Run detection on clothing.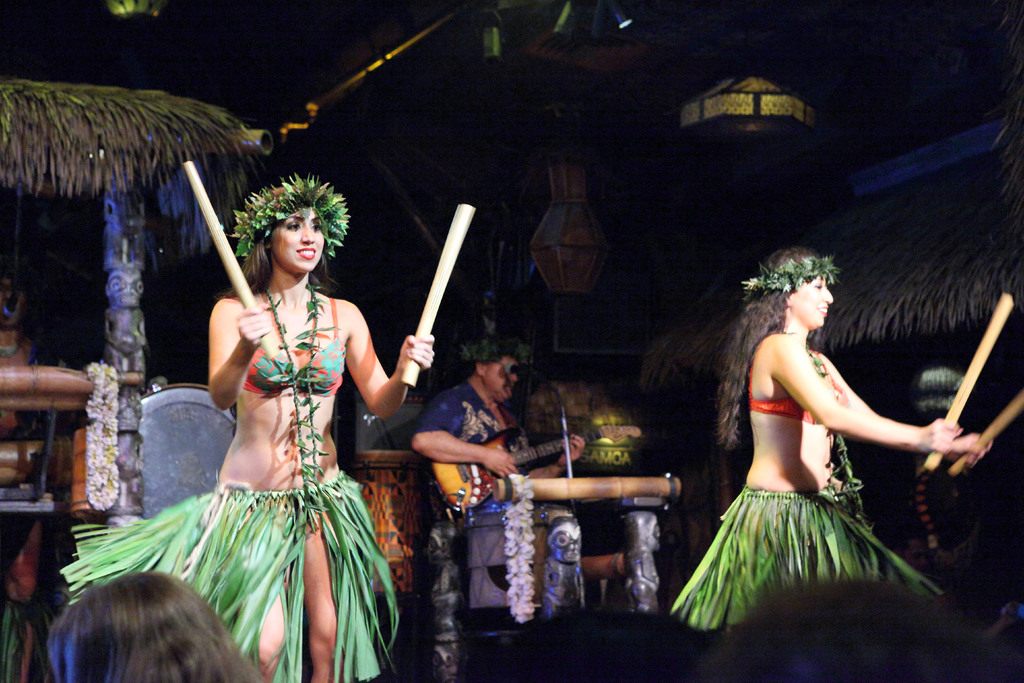
Result: select_region(409, 370, 532, 513).
